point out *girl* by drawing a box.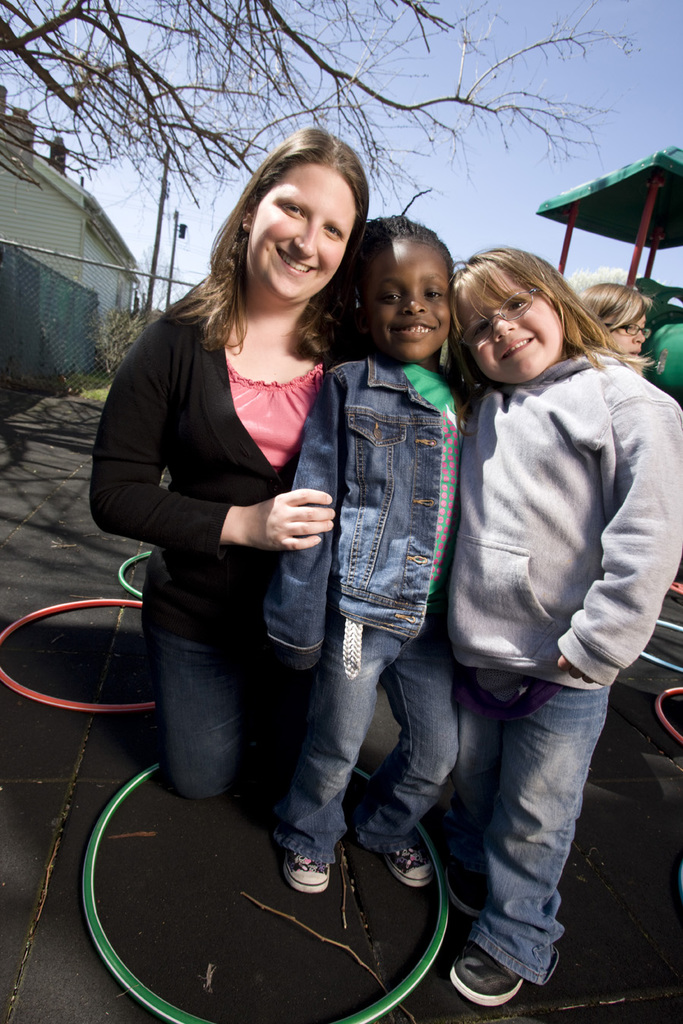
(left=263, top=206, right=476, bottom=905).
